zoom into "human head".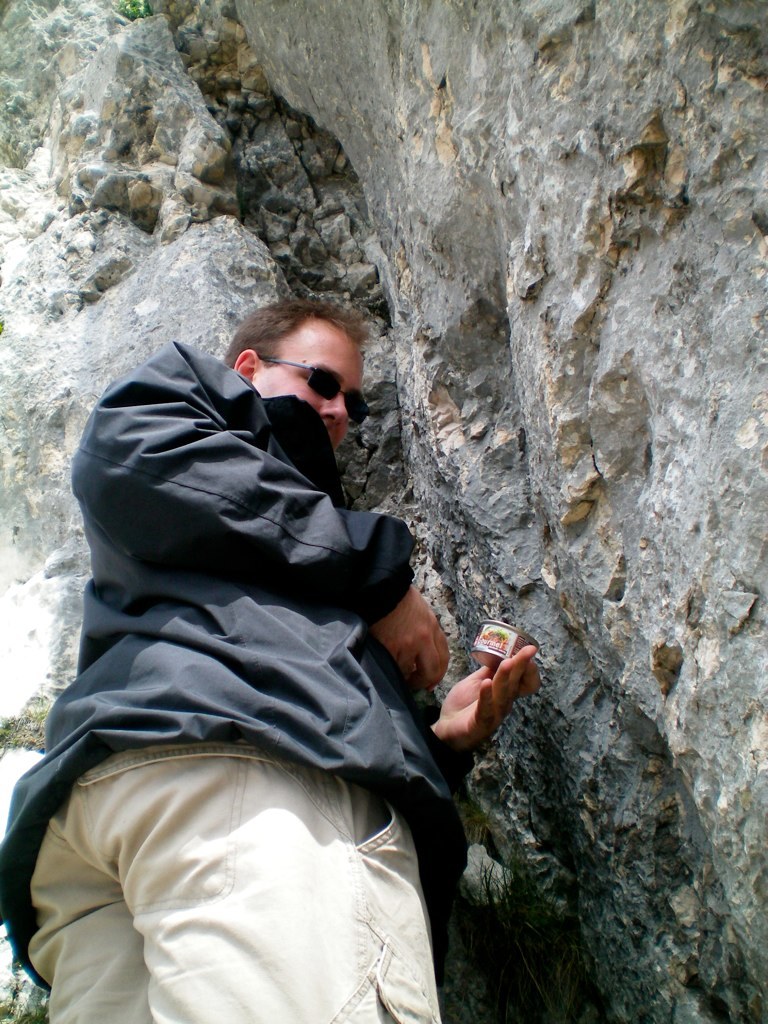
Zoom target: 227,300,377,454.
